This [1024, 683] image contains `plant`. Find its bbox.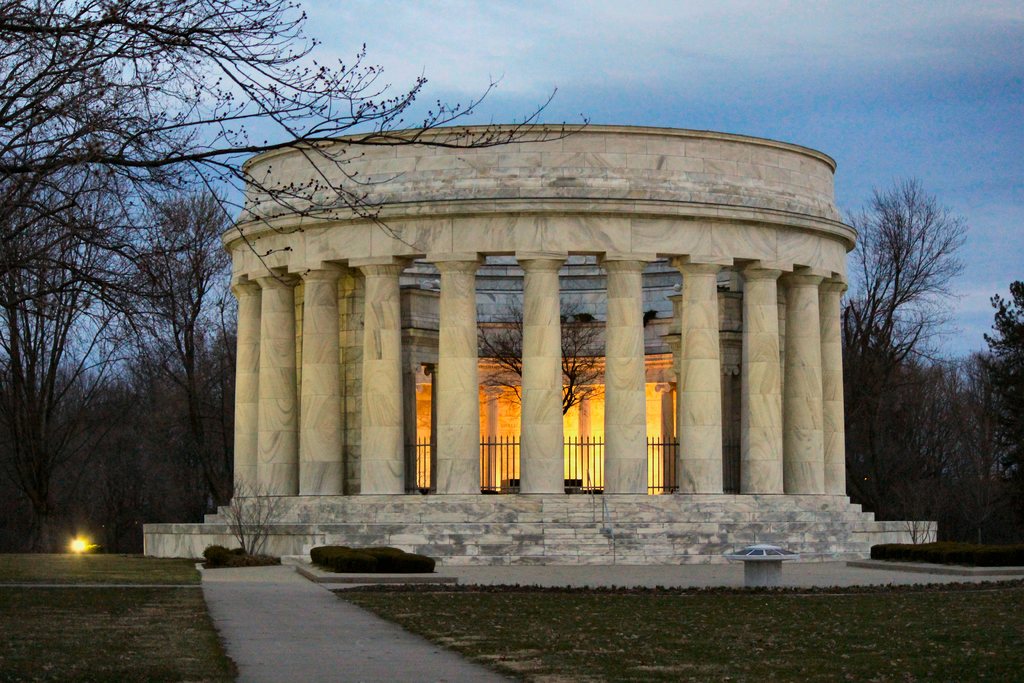
l=216, t=466, r=289, b=556.
